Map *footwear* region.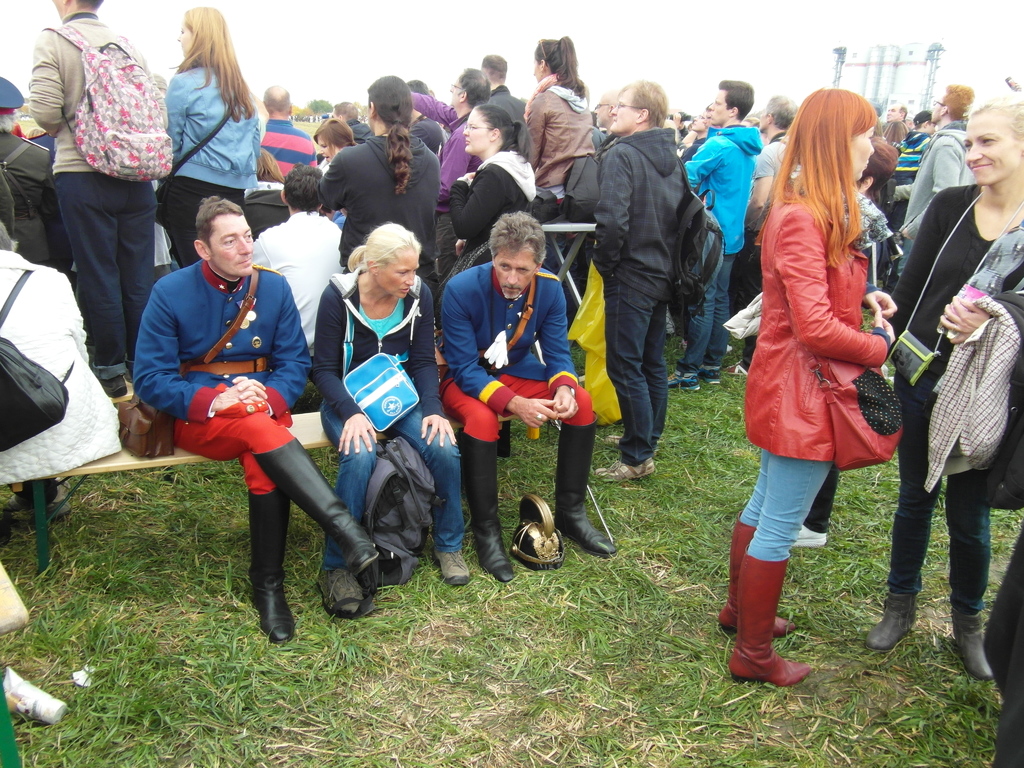
Mapped to x1=456 y1=433 x2=515 y2=580.
